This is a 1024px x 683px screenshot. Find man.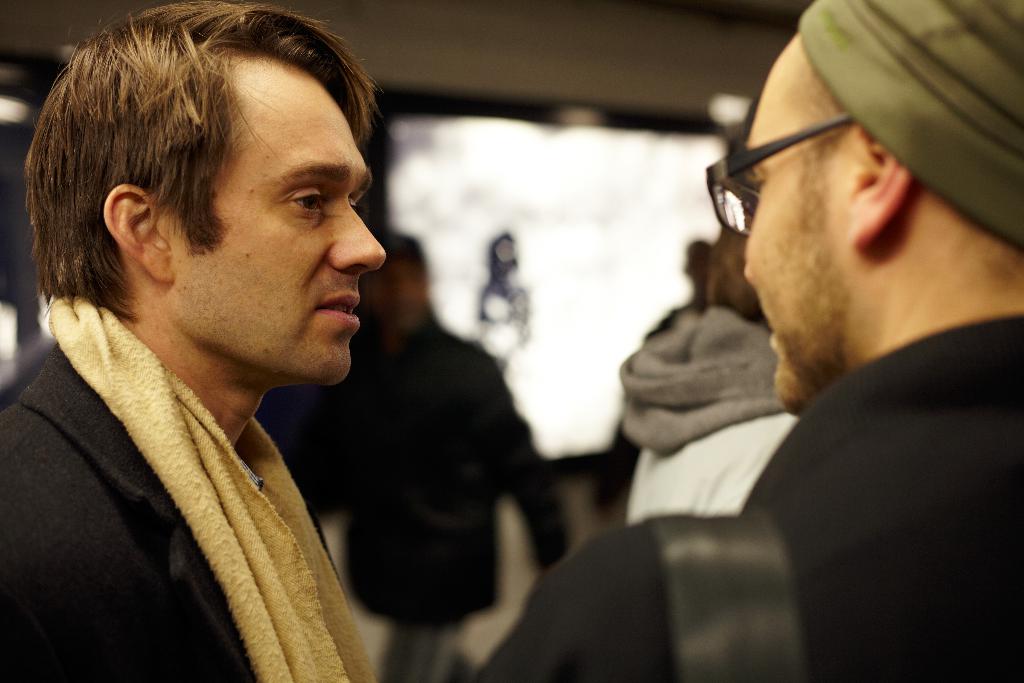
Bounding box: (568, 0, 1023, 650).
